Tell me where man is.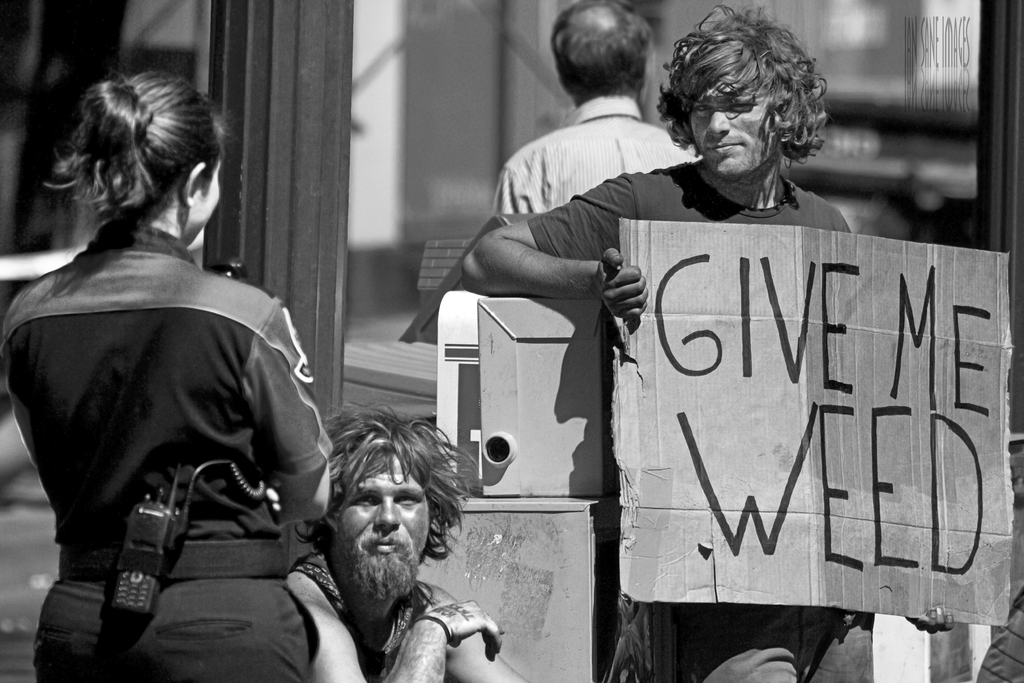
man is at {"left": 459, "top": 0, "right": 959, "bottom": 682}.
